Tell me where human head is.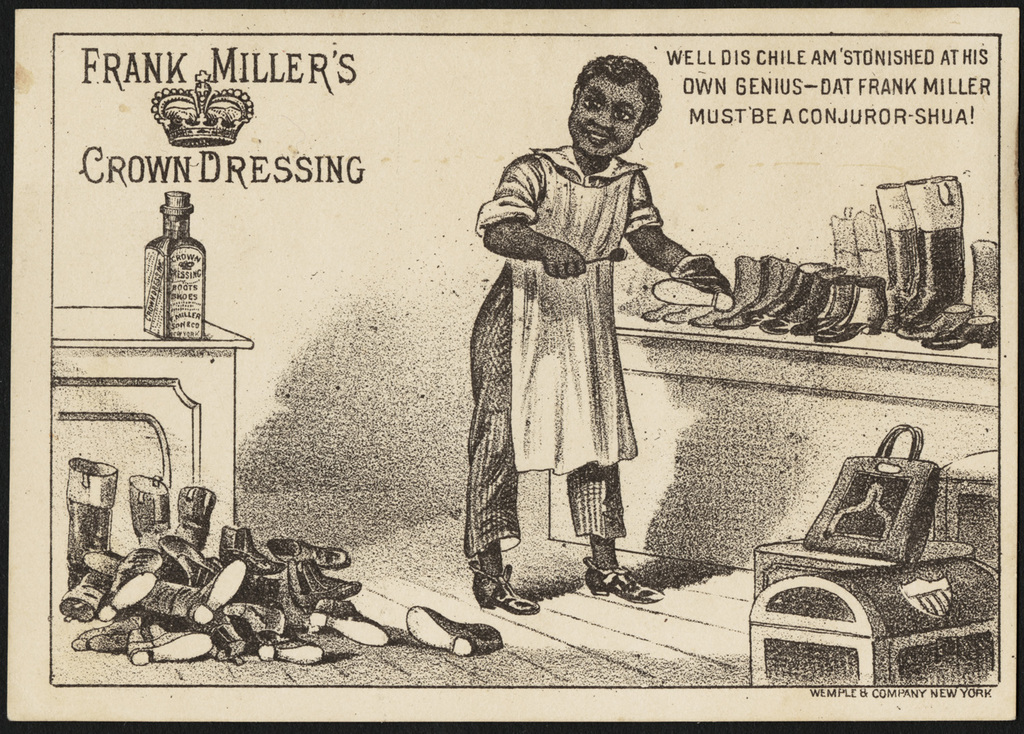
human head is at x1=561 y1=57 x2=676 y2=156.
